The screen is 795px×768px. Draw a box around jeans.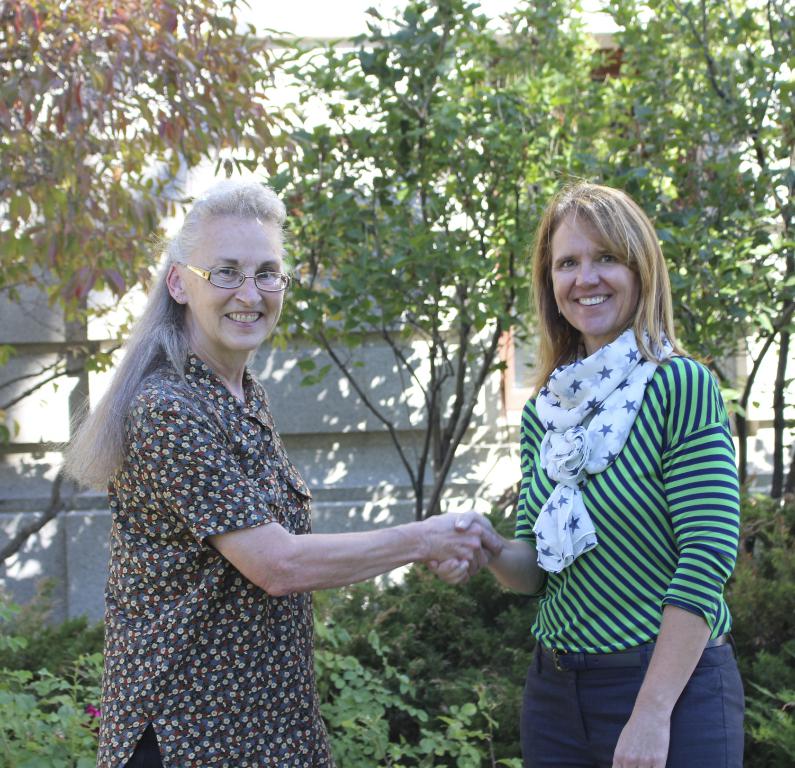
(507,644,734,758).
